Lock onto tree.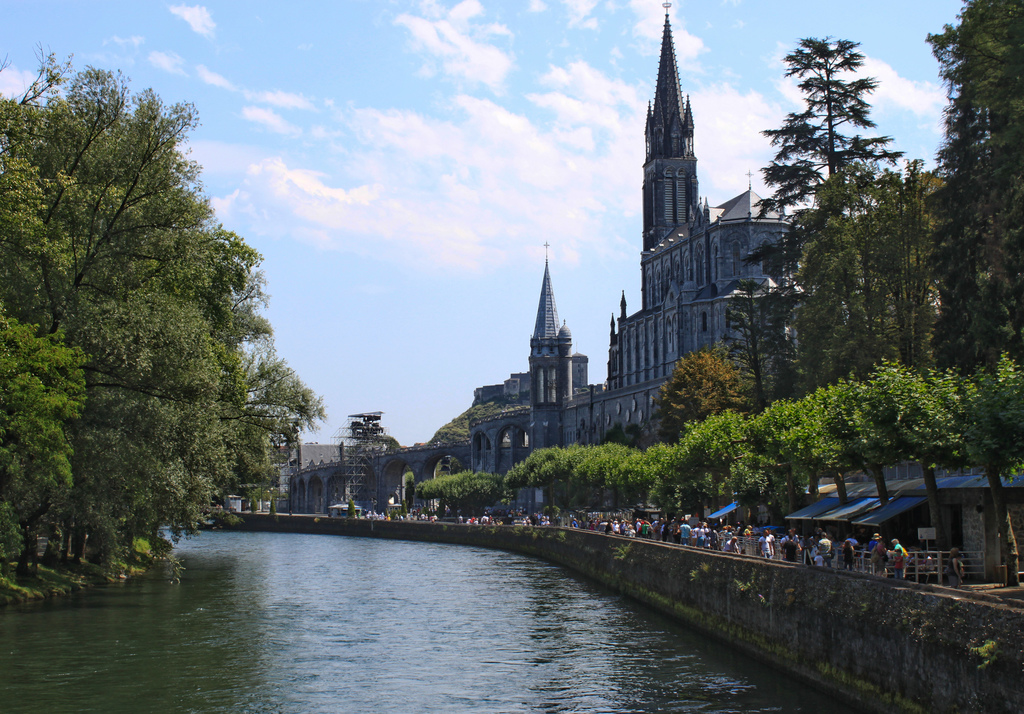
Locked: box=[12, 102, 284, 572].
